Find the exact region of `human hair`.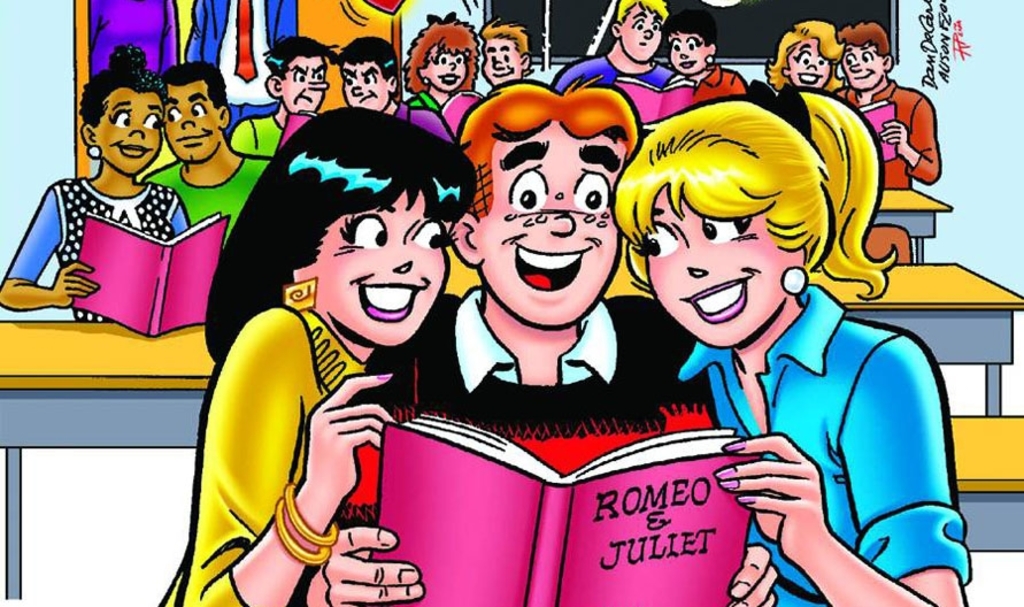
Exact region: l=836, t=21, r=893, b=59.
